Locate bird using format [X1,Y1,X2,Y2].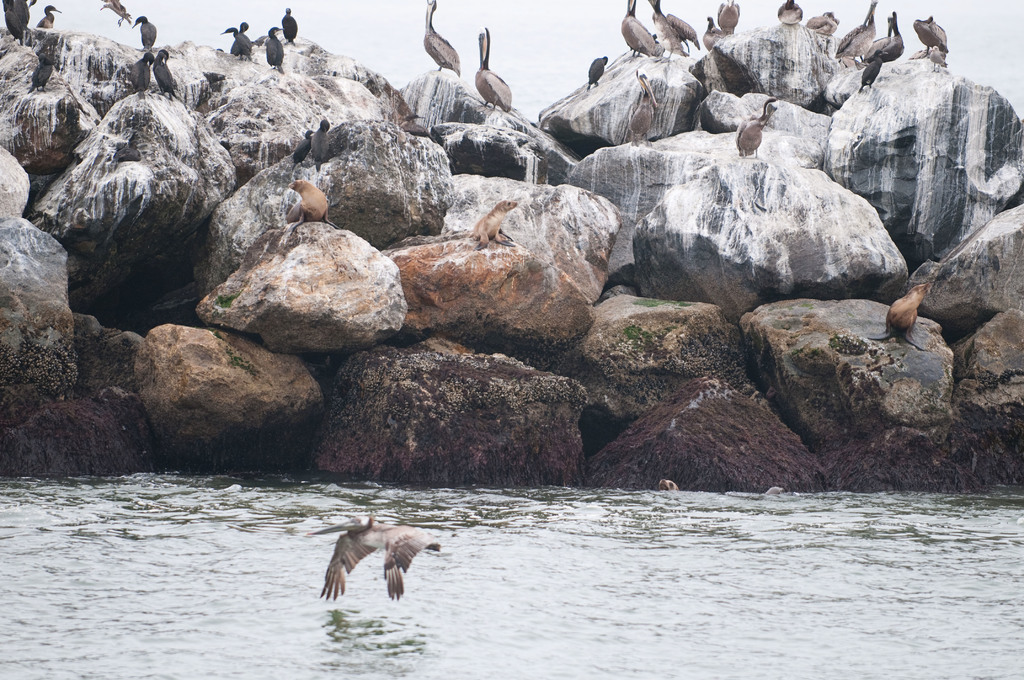
[126,50,158,96].
